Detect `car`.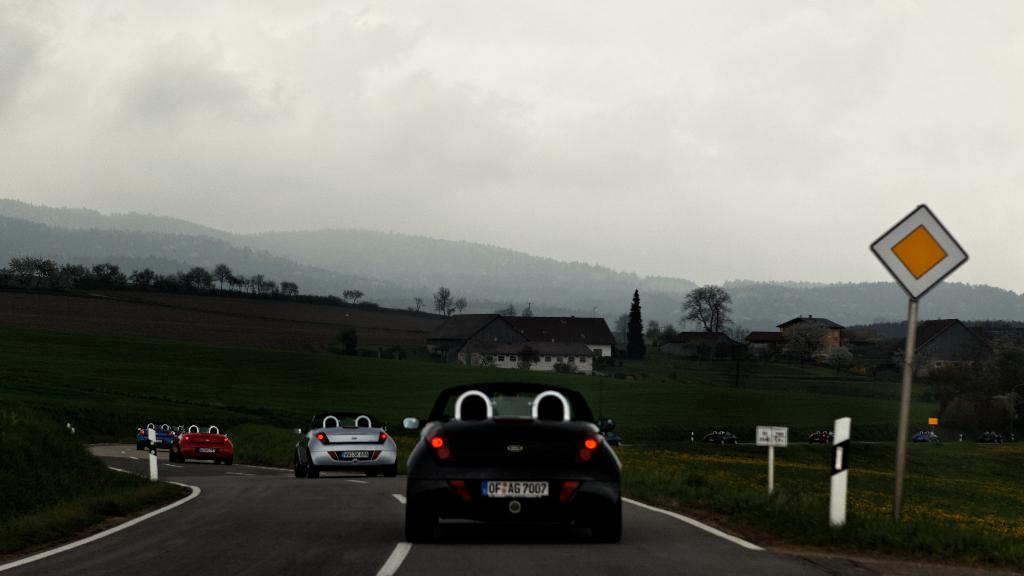
Detected at [left=173, top=423, right=237, bottom=459].
